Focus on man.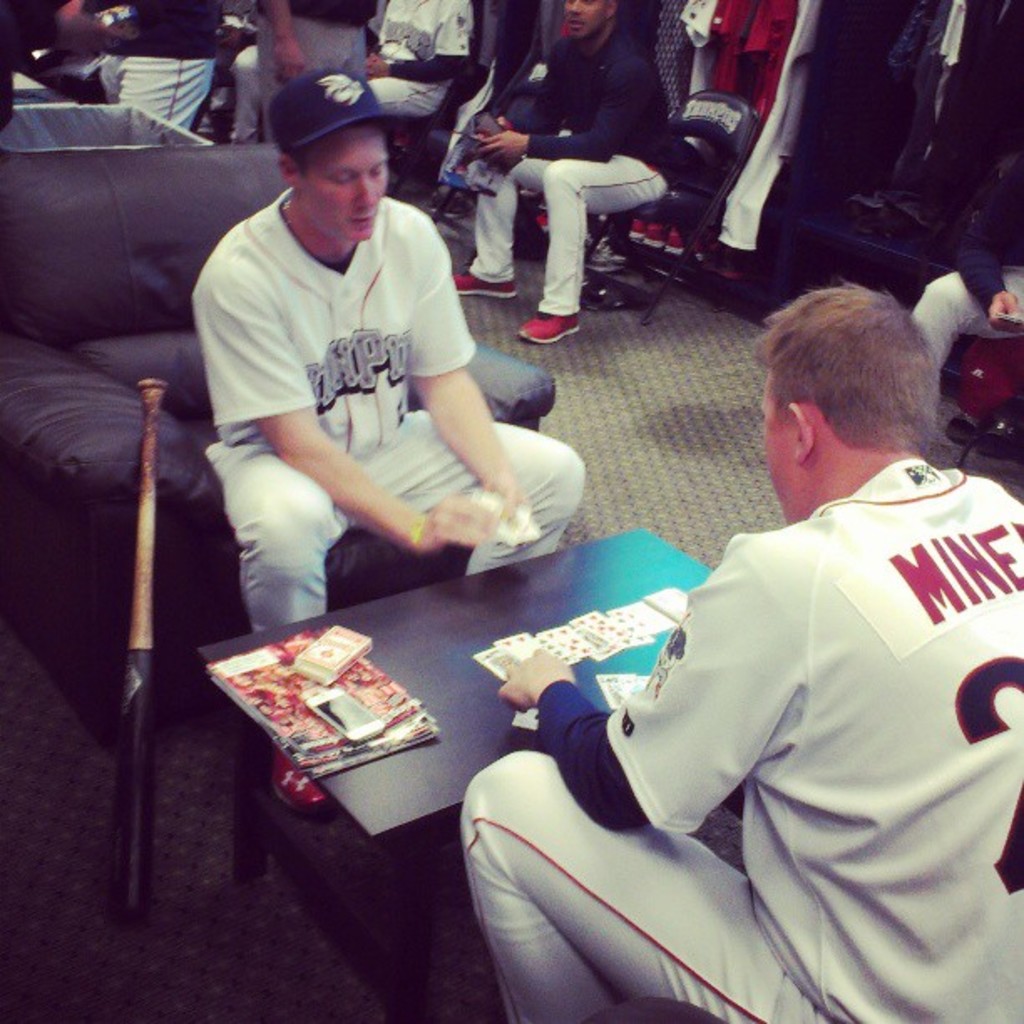
Focused at BBox(457, 0, 666, 341).
